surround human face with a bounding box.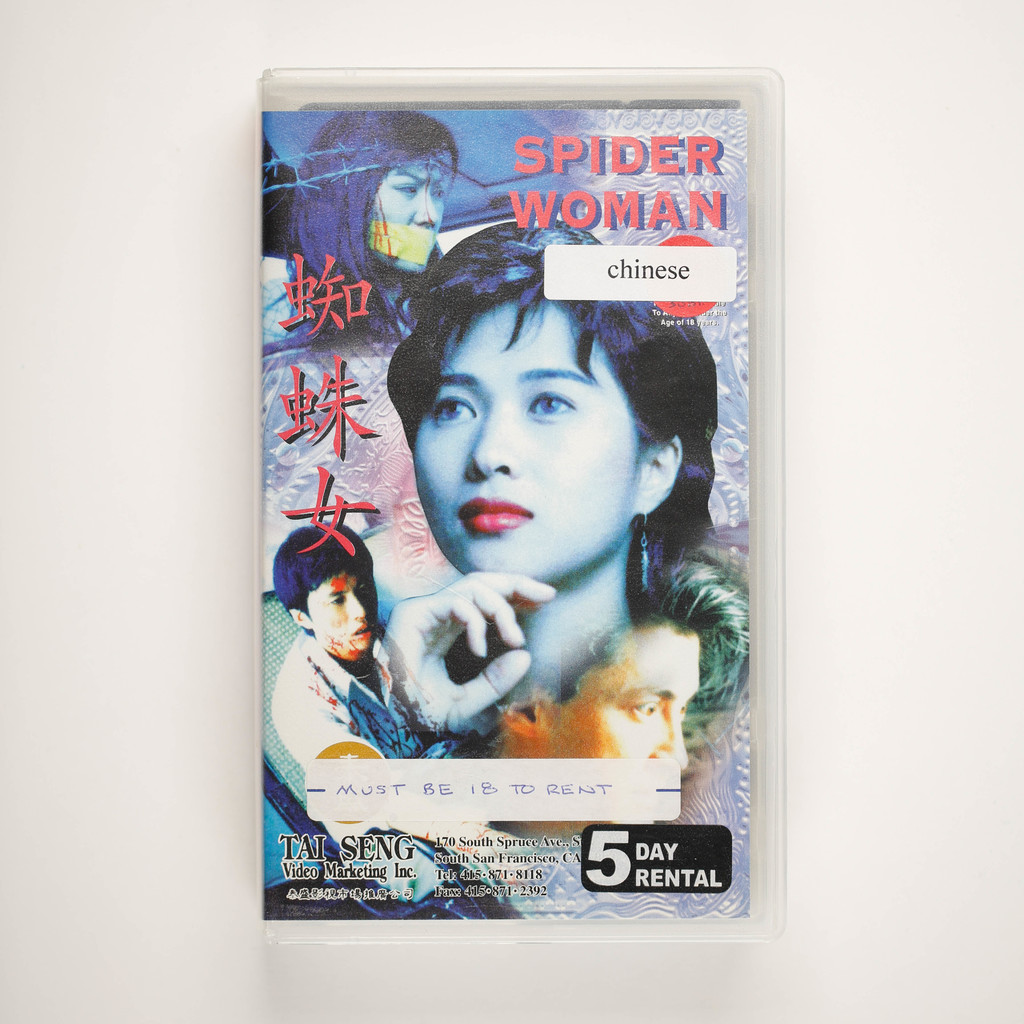
locate(344, 153, 460, 271).
